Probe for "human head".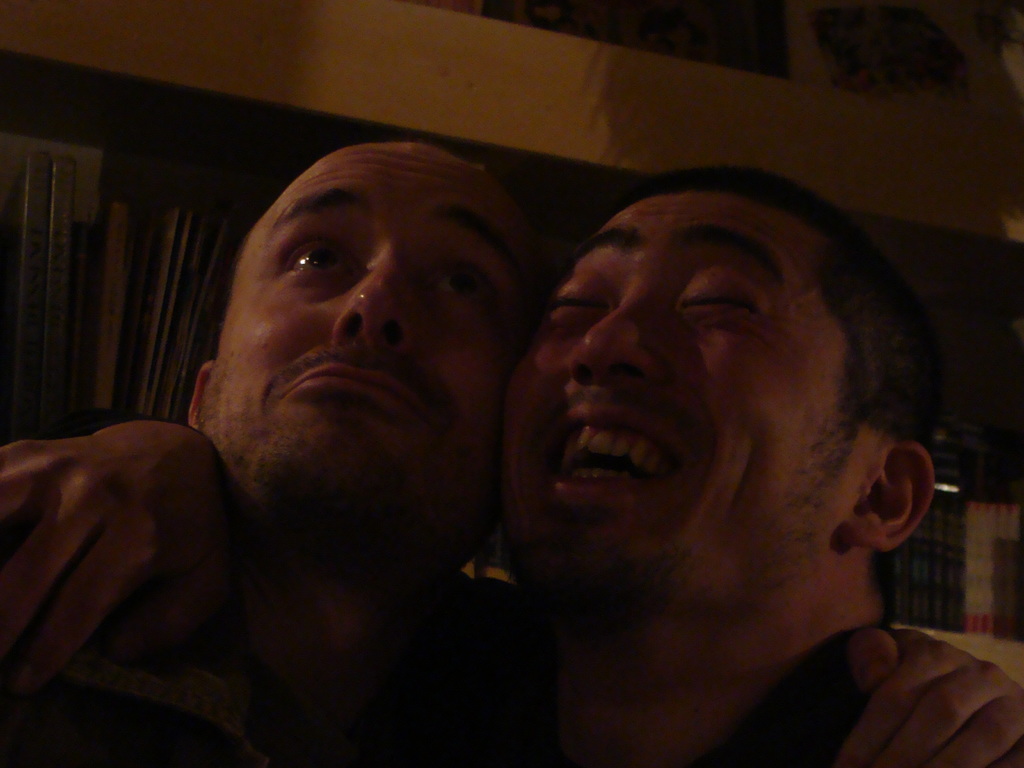
Probe result: (205, 102, 522, 597).
